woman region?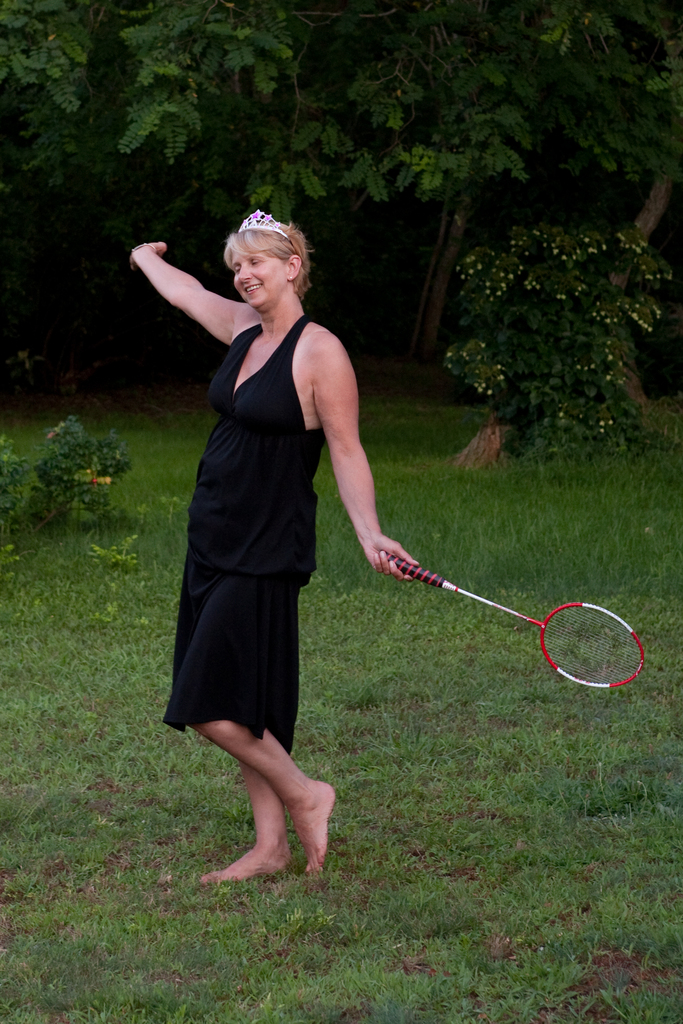
[163, 185, 377, 895]
